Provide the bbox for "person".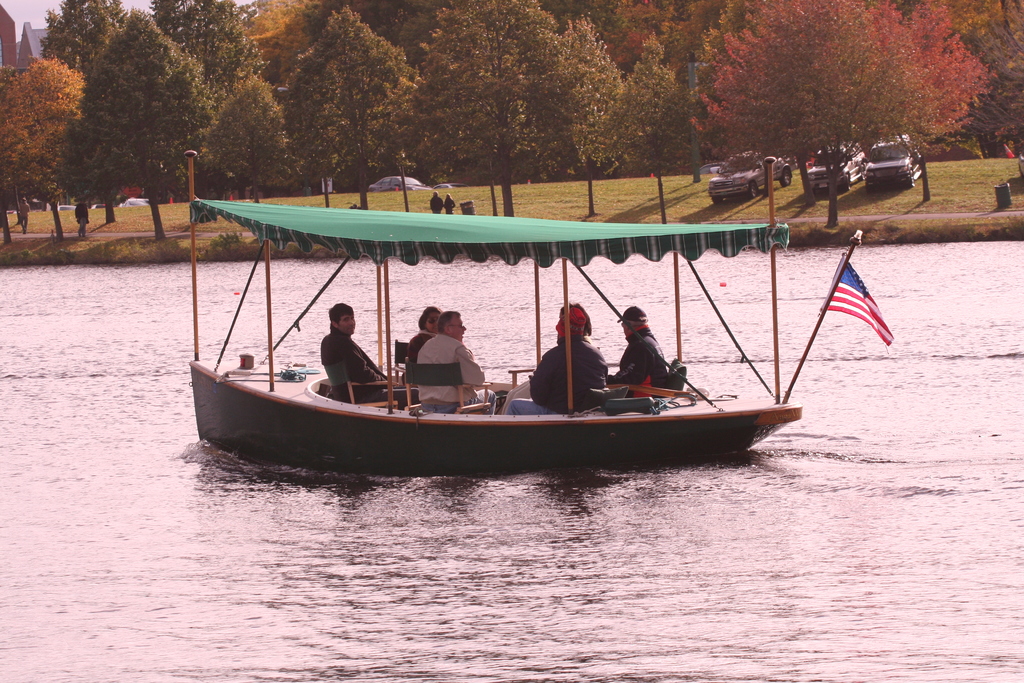
(left=621, top=297, right=678, bottom=409).
